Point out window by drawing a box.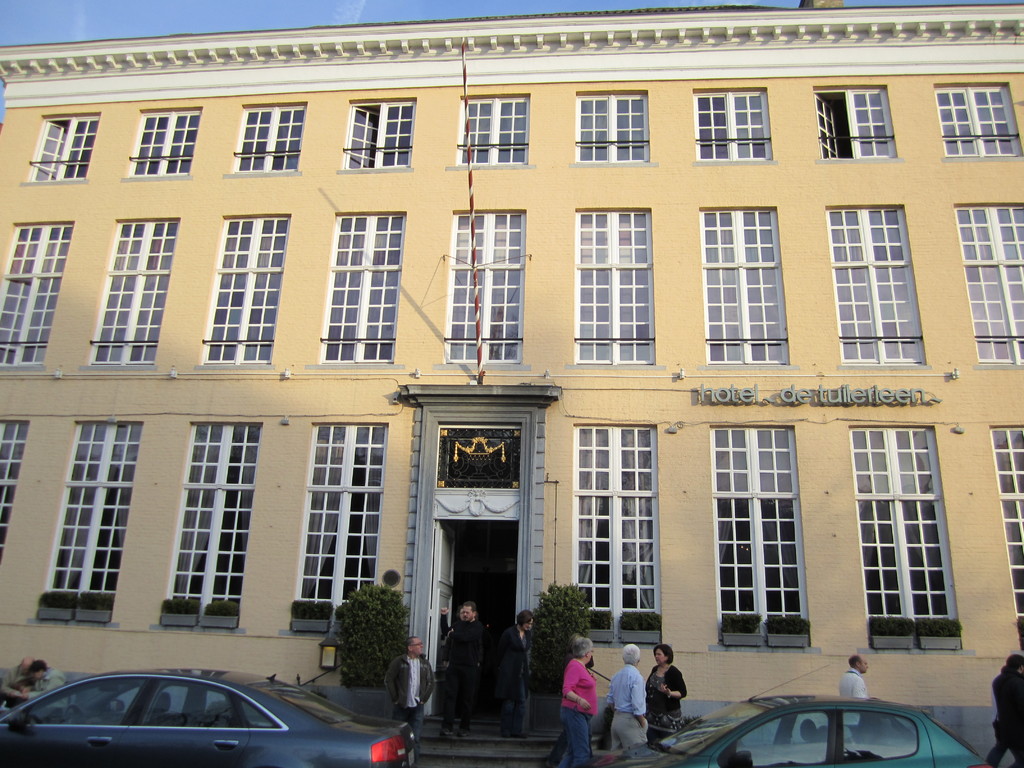
BBox(452, 211, 526, 352).
